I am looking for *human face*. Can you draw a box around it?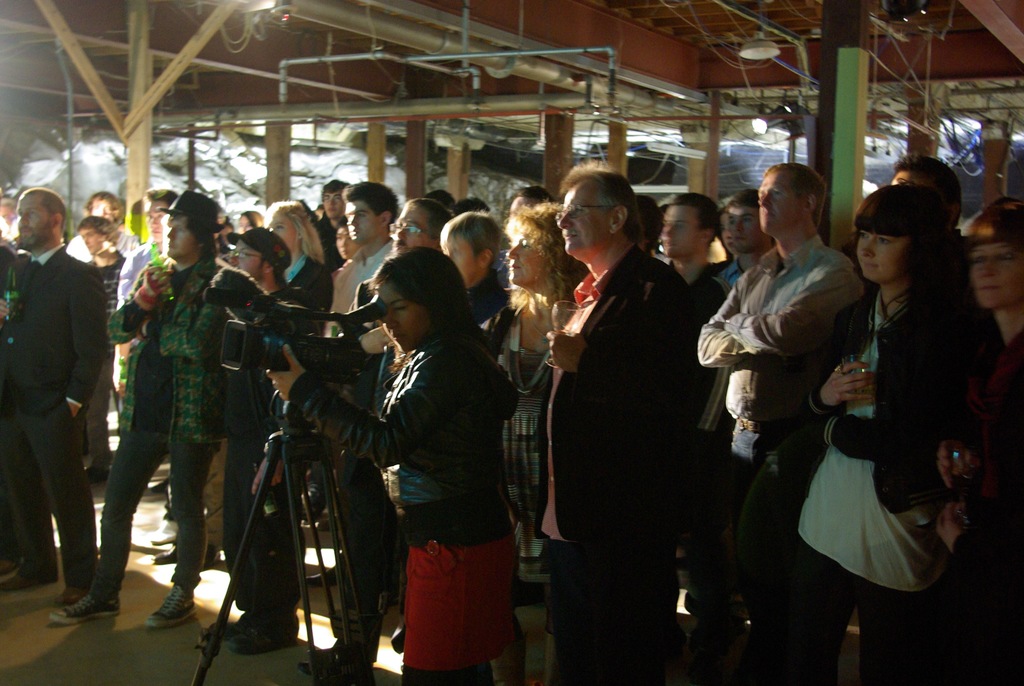
Sure, the bounding box is rect(19, 195, 62, 246).
